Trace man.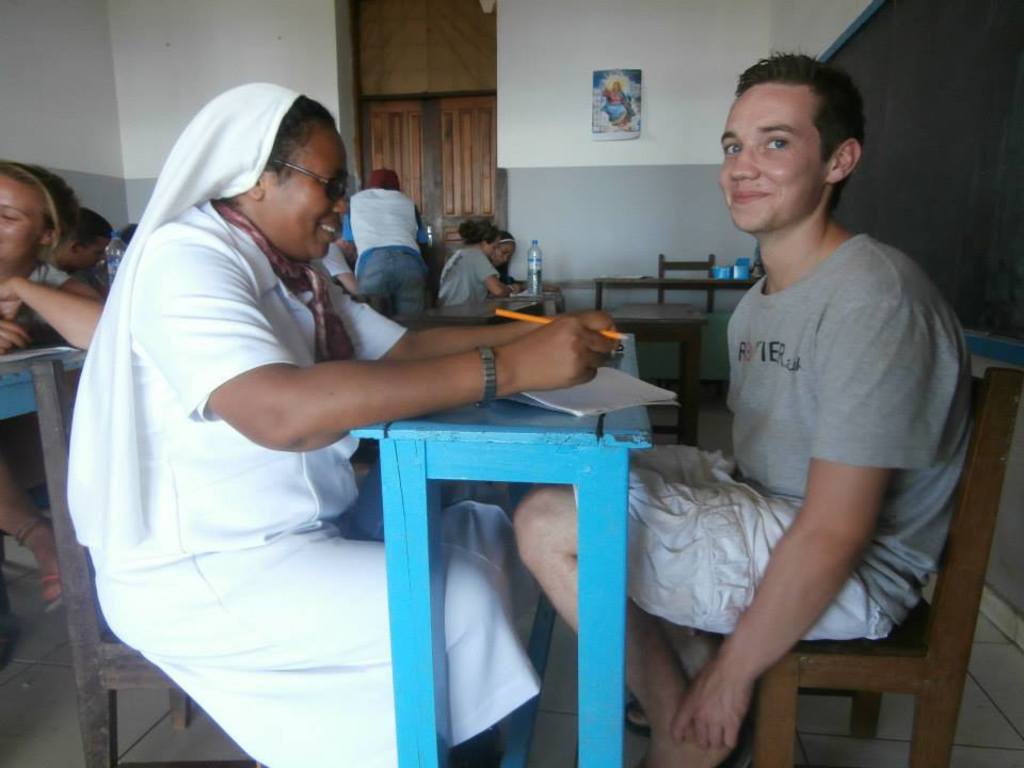
Traced to {"left": 334, "top": 222, "right": 356, "bottom": 265}.
